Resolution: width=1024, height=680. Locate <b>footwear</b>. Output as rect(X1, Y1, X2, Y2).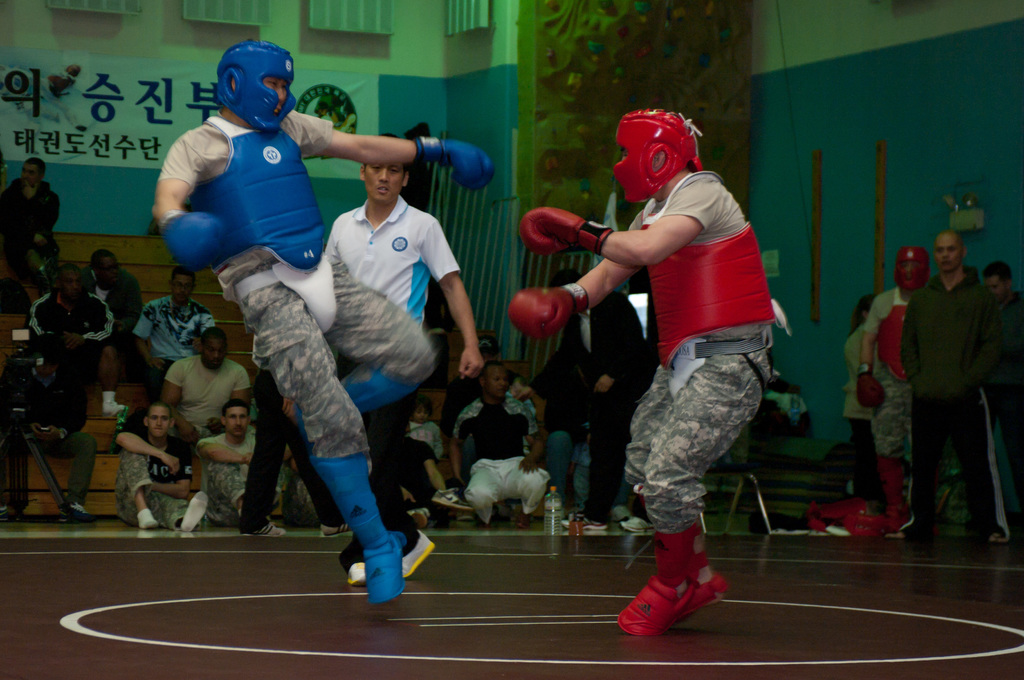
rect(514, 509, 531, 531).
